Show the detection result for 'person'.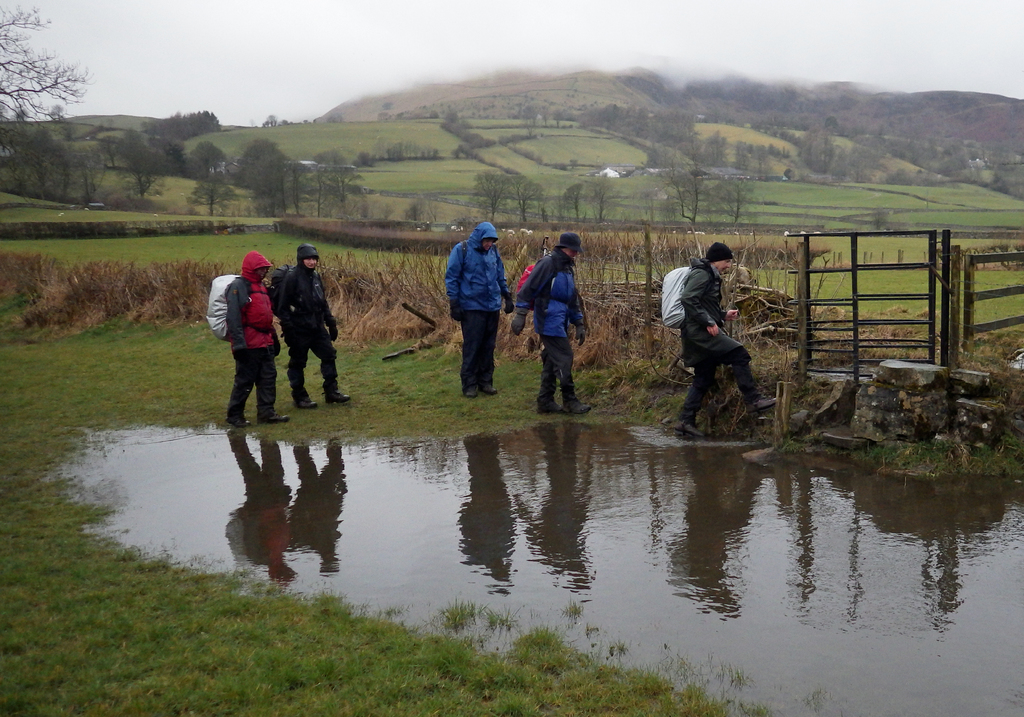
BBox(227, 254, 285, 430).
